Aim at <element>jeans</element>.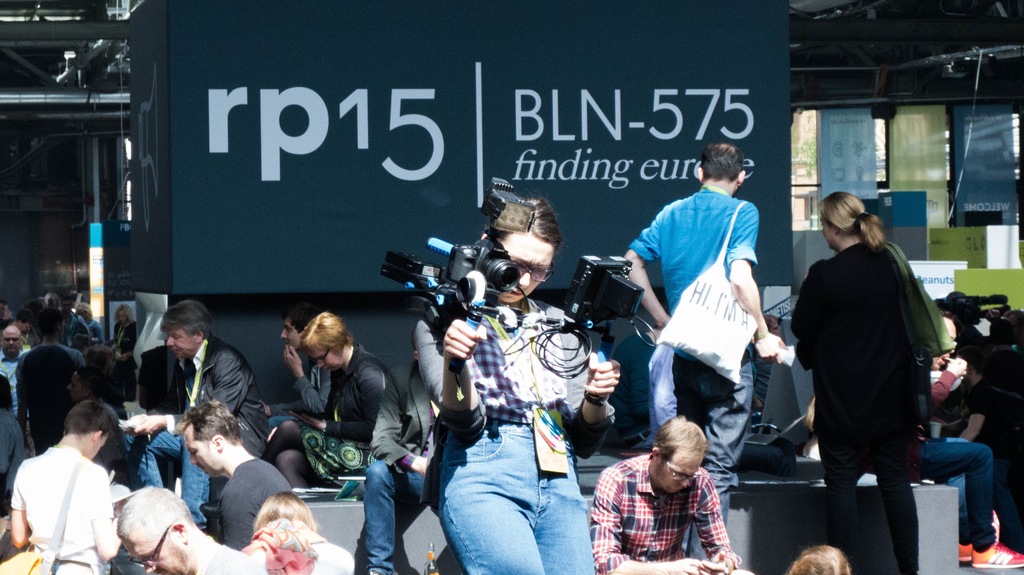
Aimed at select_region(912, 432, 997, 559).
